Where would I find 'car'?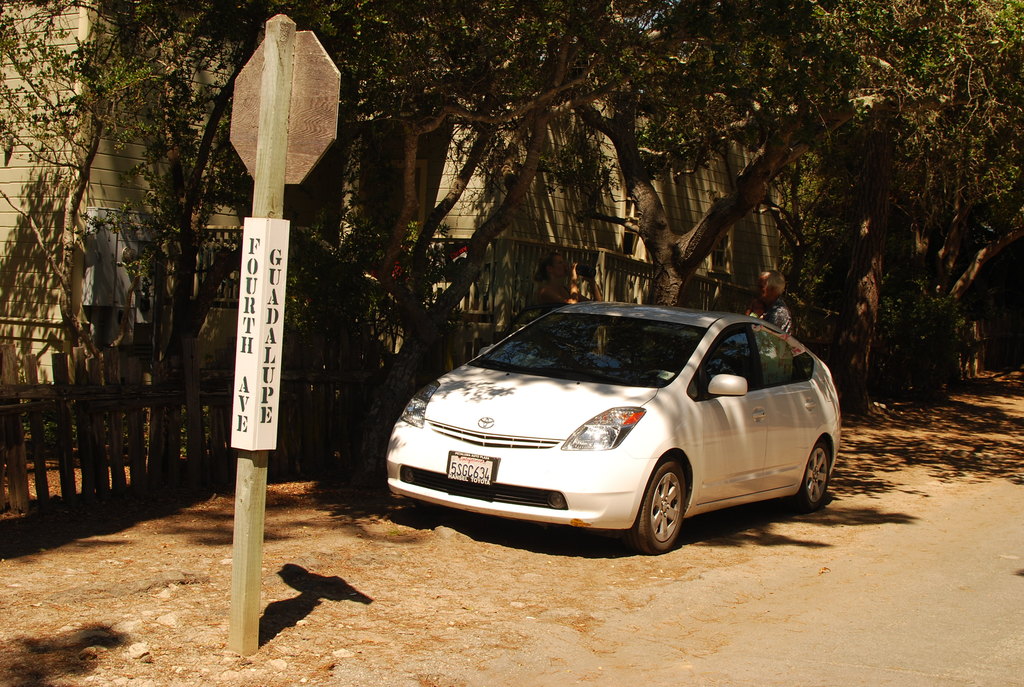
At (384, 292, 849, 561).
